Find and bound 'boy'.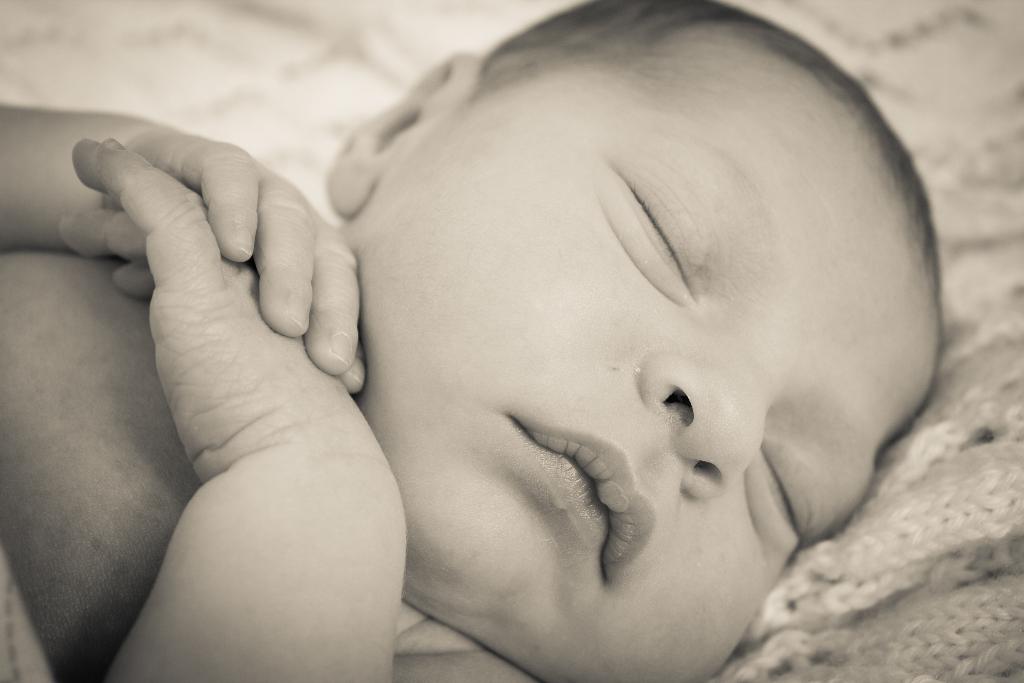
Bound: rect(111, 10, 966, 663).
